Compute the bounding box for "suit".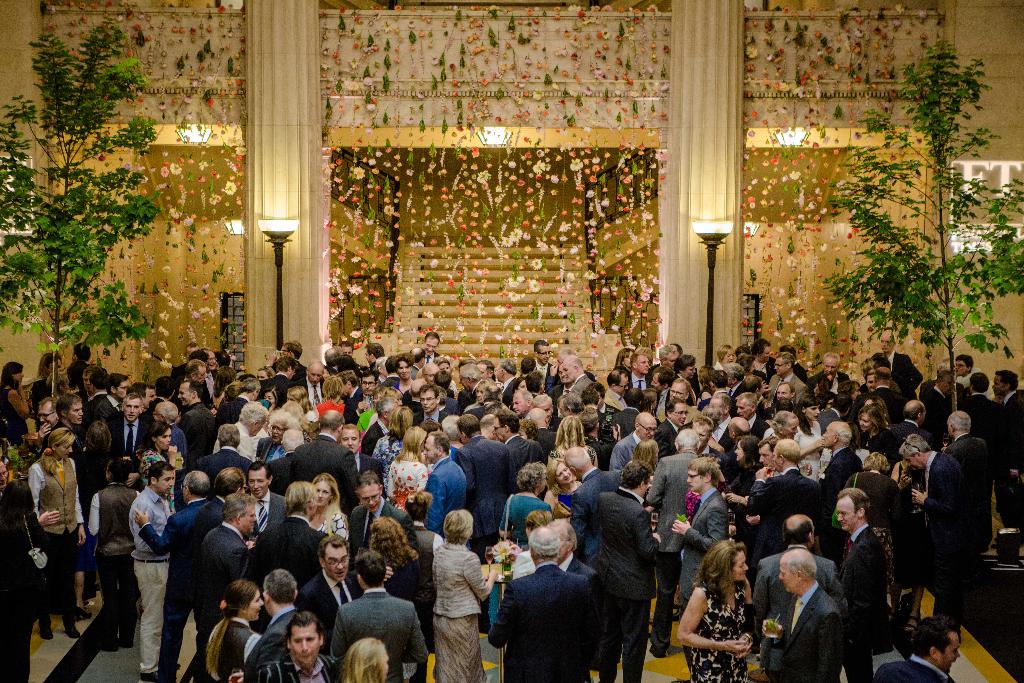
[611, 403, 640, 436].
